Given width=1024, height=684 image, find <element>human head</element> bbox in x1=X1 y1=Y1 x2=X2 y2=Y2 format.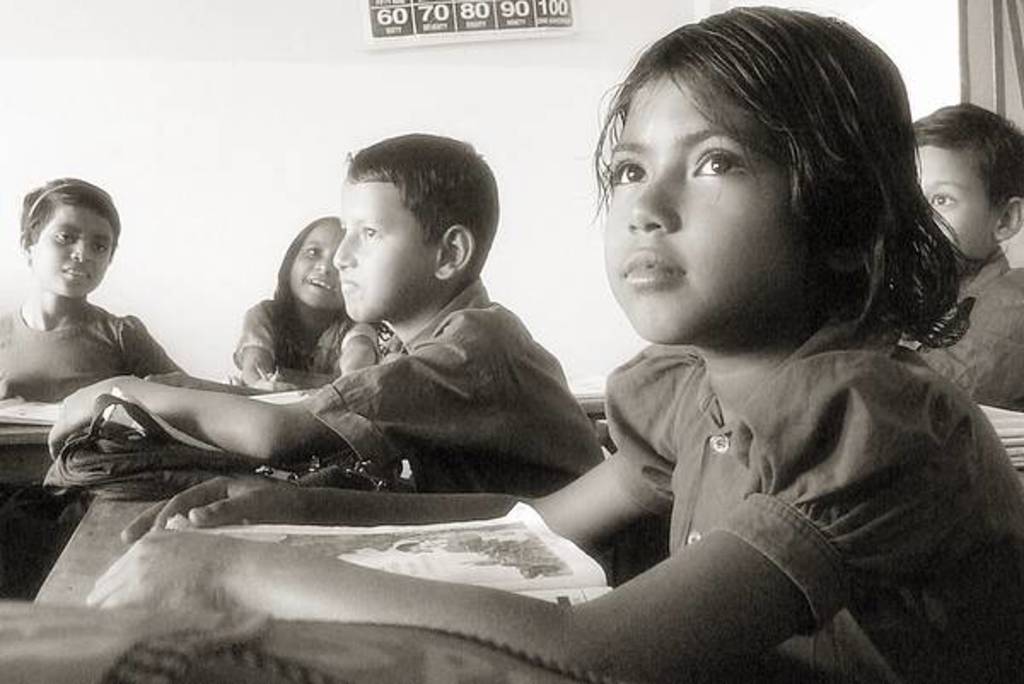
x1=15 y1=179 x2=121 y2=300.
